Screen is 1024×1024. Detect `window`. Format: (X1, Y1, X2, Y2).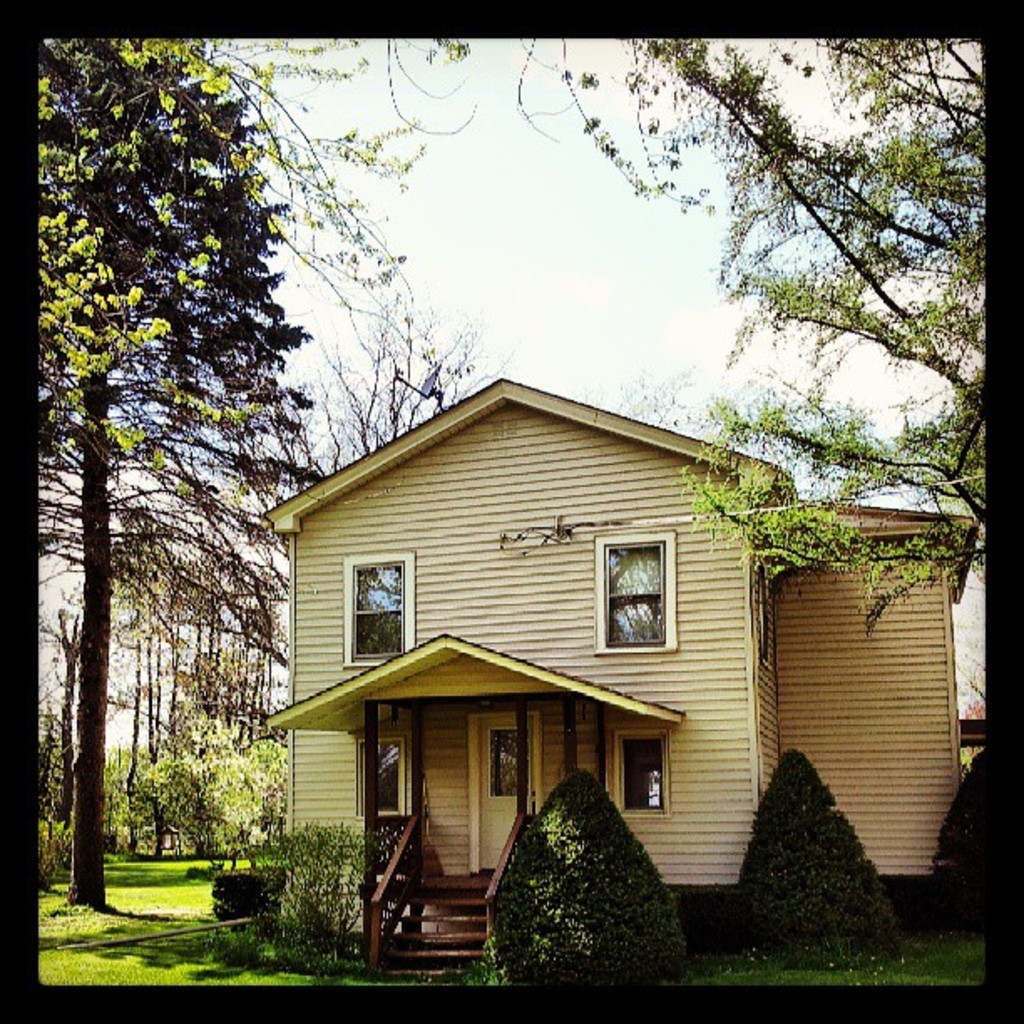
(592, 525, 676, 649).
